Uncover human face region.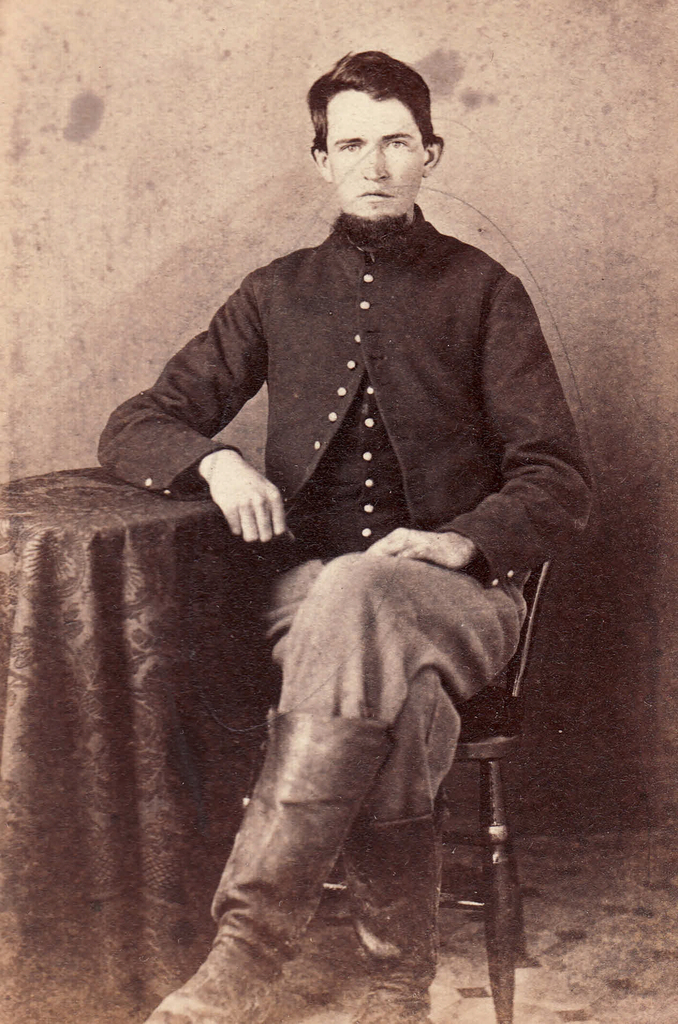
Uncovered: bbox=[325, 86, 424, 218].
